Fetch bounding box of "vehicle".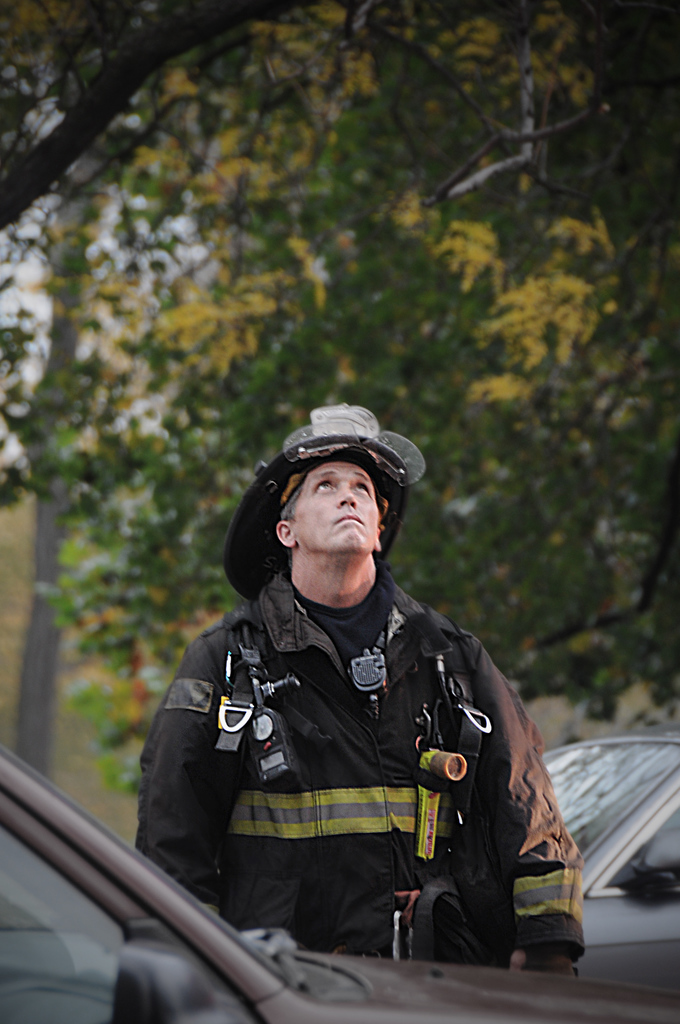
Bbox: (500,732,679,996).
